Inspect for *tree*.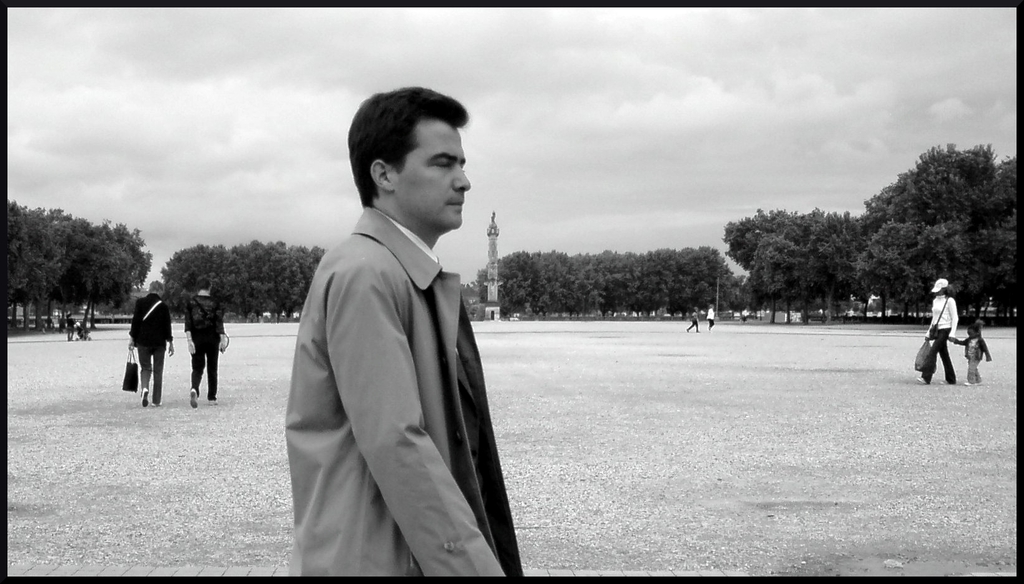
Inspection: <region>543, 248, 596, 316</region>.
